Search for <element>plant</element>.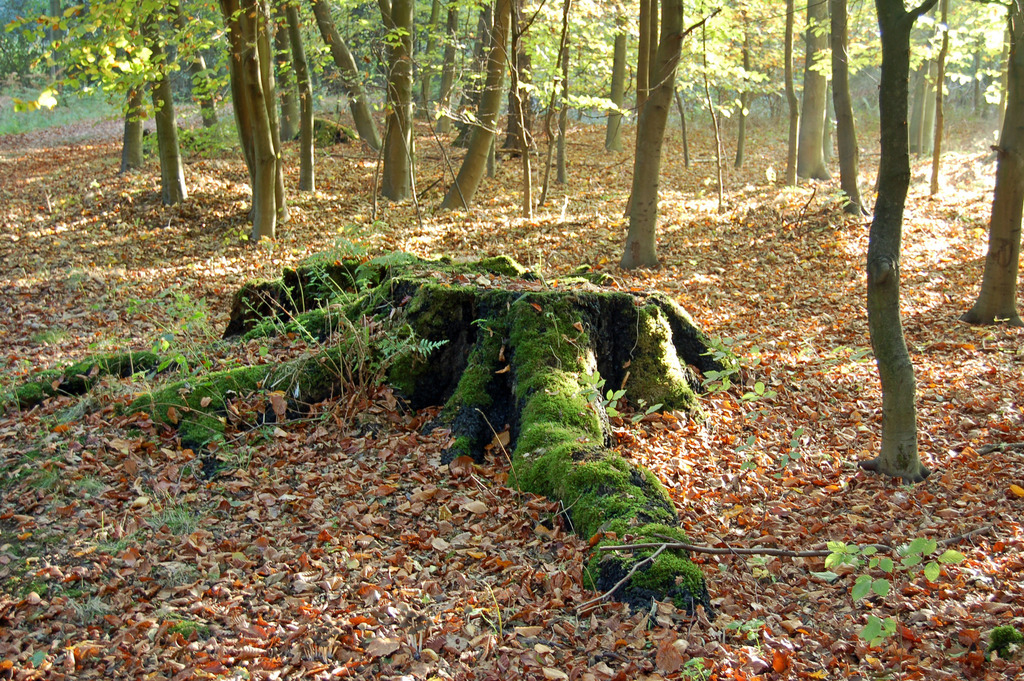
Found at {"left": 676, "top": 653, "right": 721, "bottom": 680}.
